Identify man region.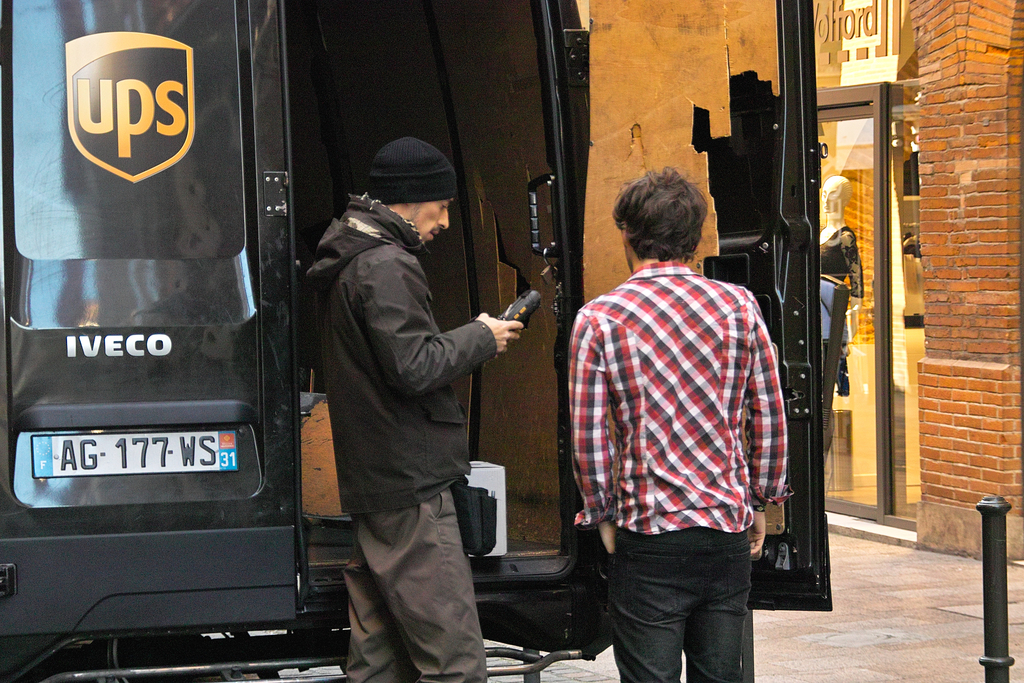
Region: select_region(556, 160, 795, 682).
